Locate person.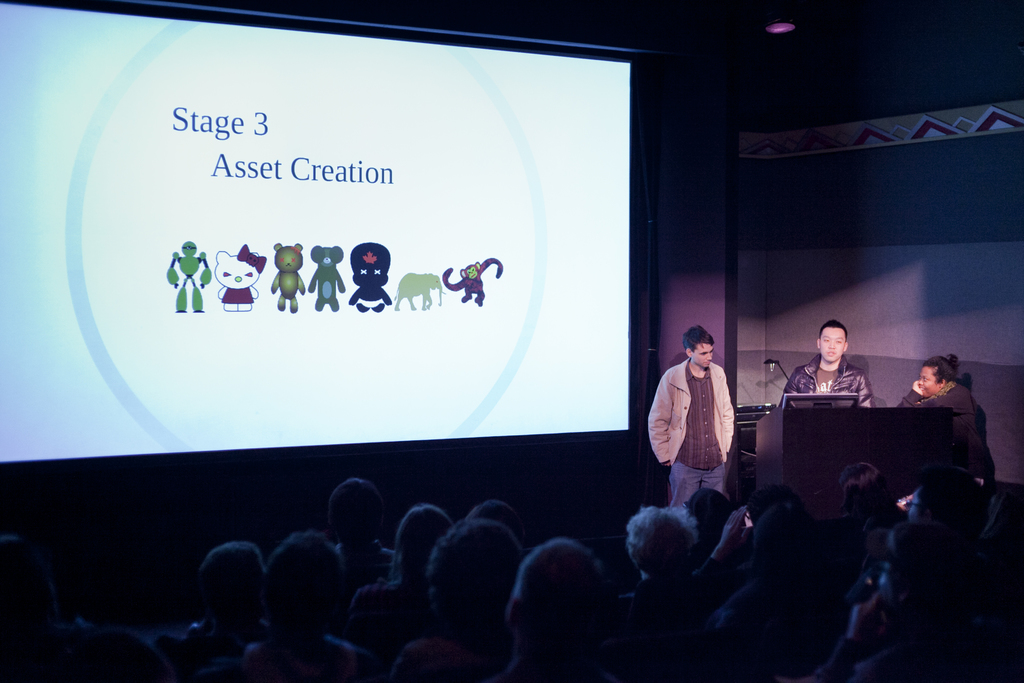
Bounding box: 890,356,1004,478.
